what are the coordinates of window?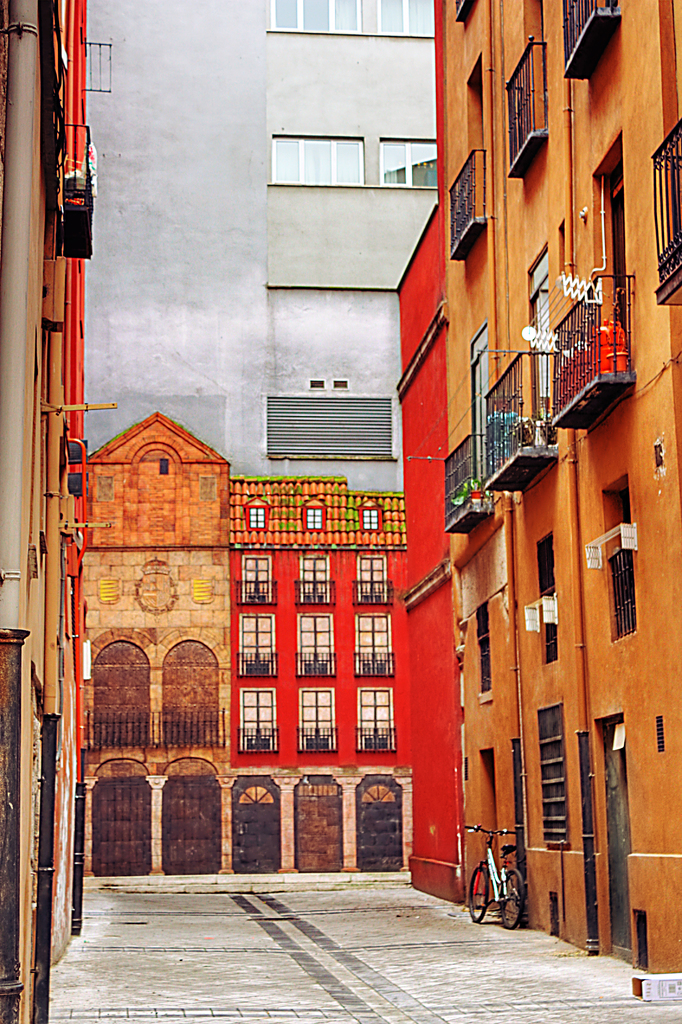
BBox(364, 501, 378, 531).
